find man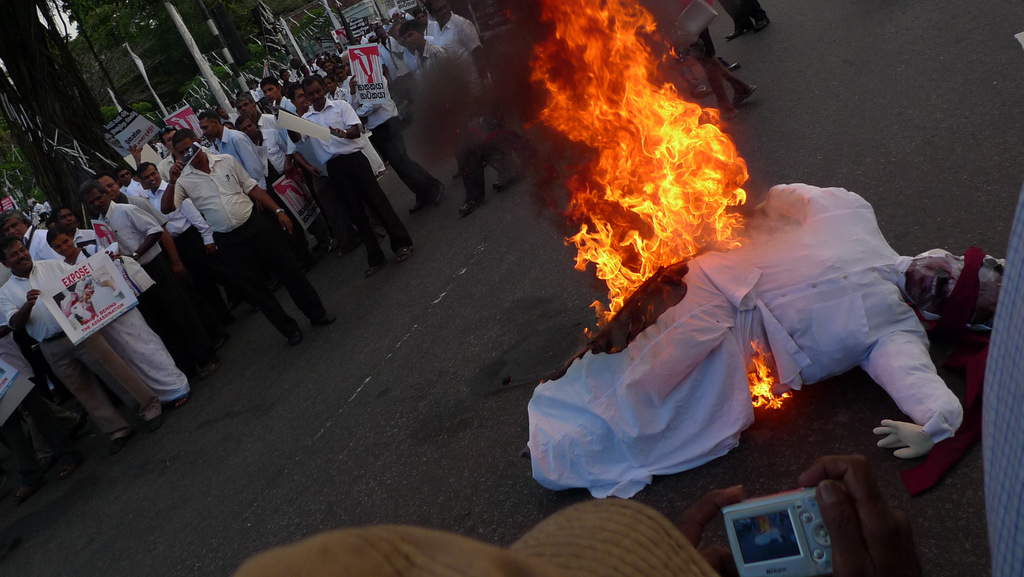
pyautogui.locateOnScreen(83, 174, 211, 378)
